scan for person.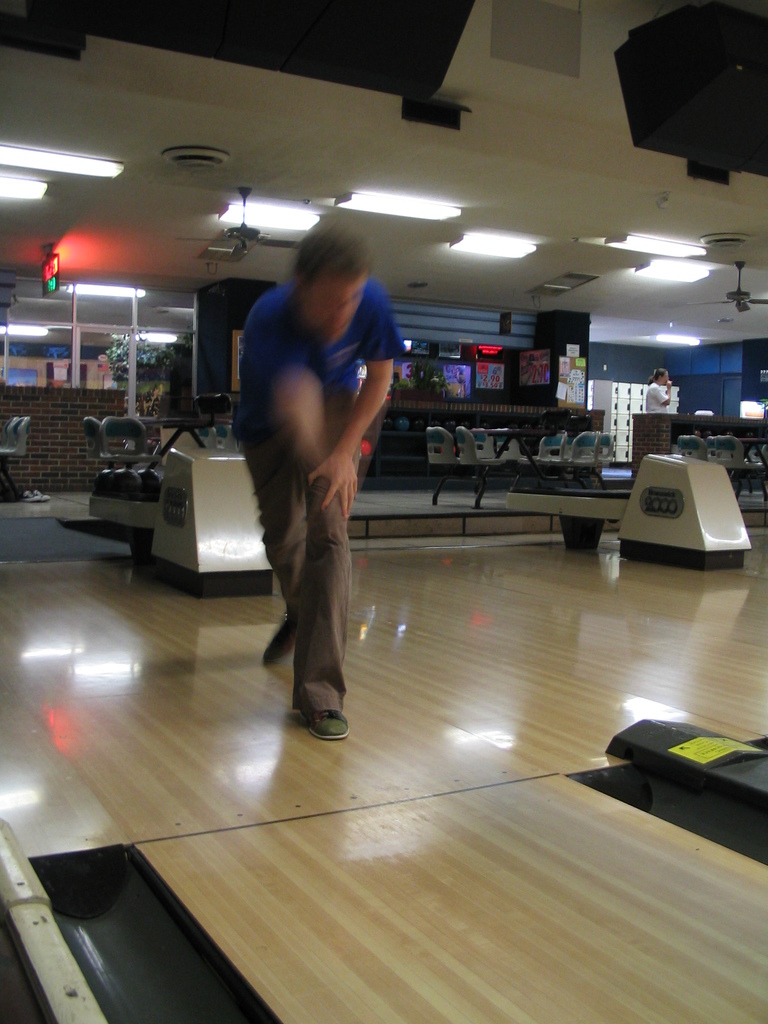
Scan result: locate(646, 366, 672, 412).
